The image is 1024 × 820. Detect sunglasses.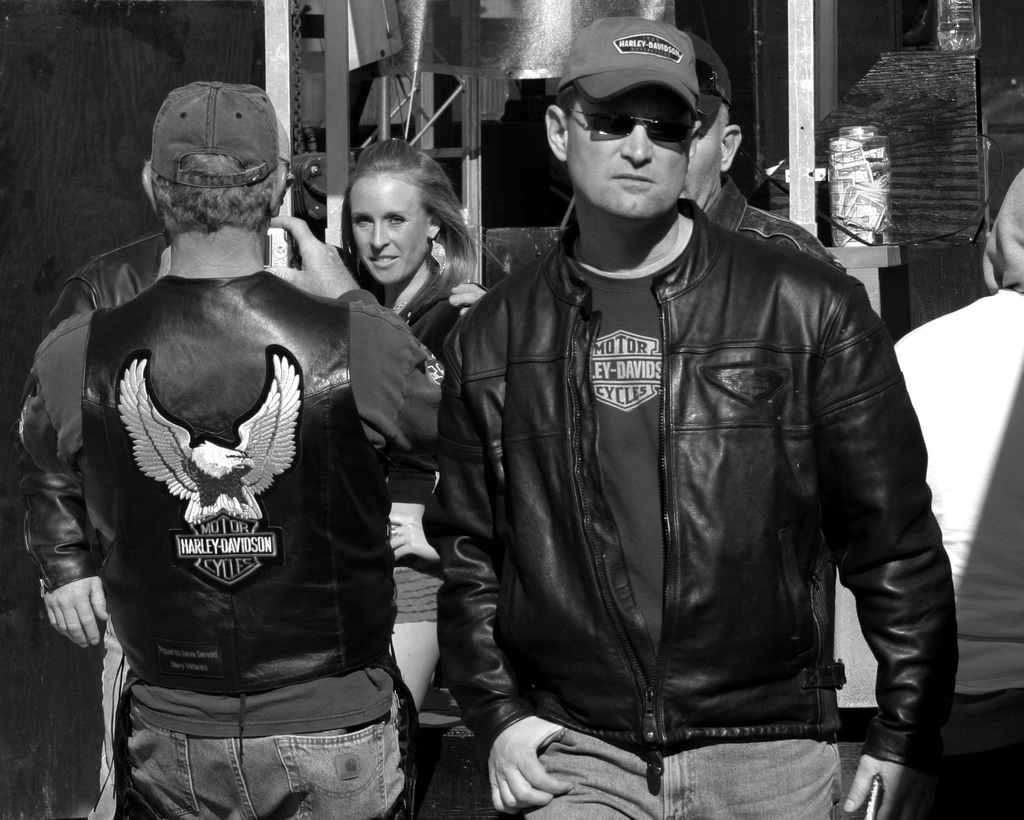
Detection: 696/60/726/101.
